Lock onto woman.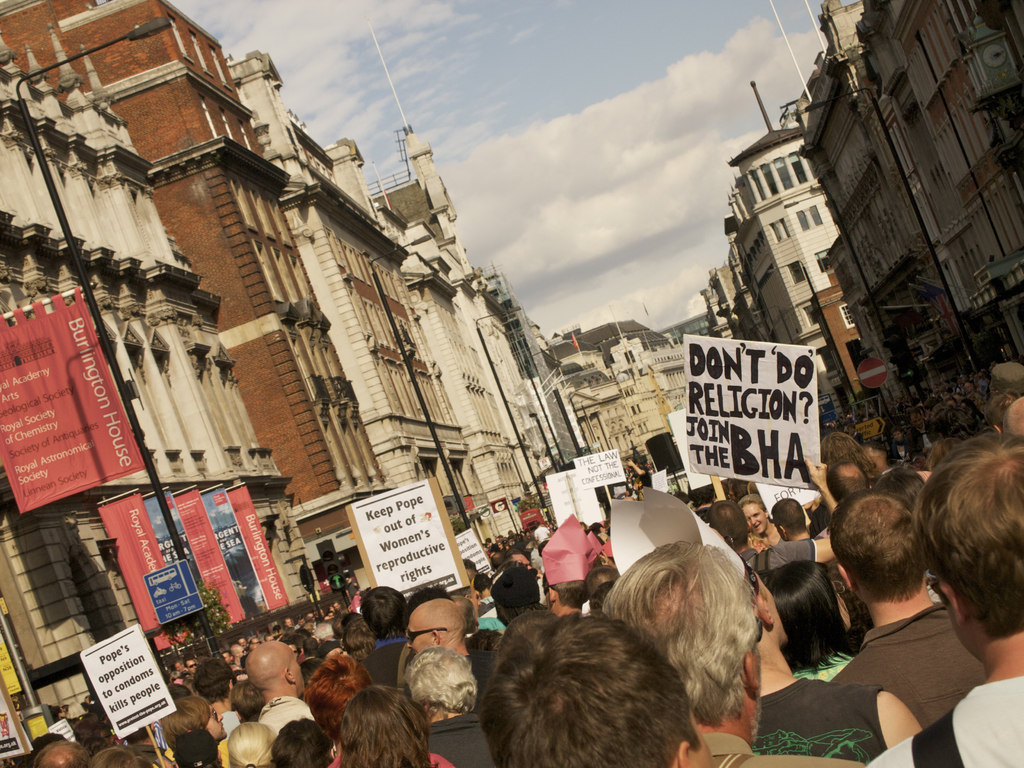
Locked: [780, 559, 867, 677].
